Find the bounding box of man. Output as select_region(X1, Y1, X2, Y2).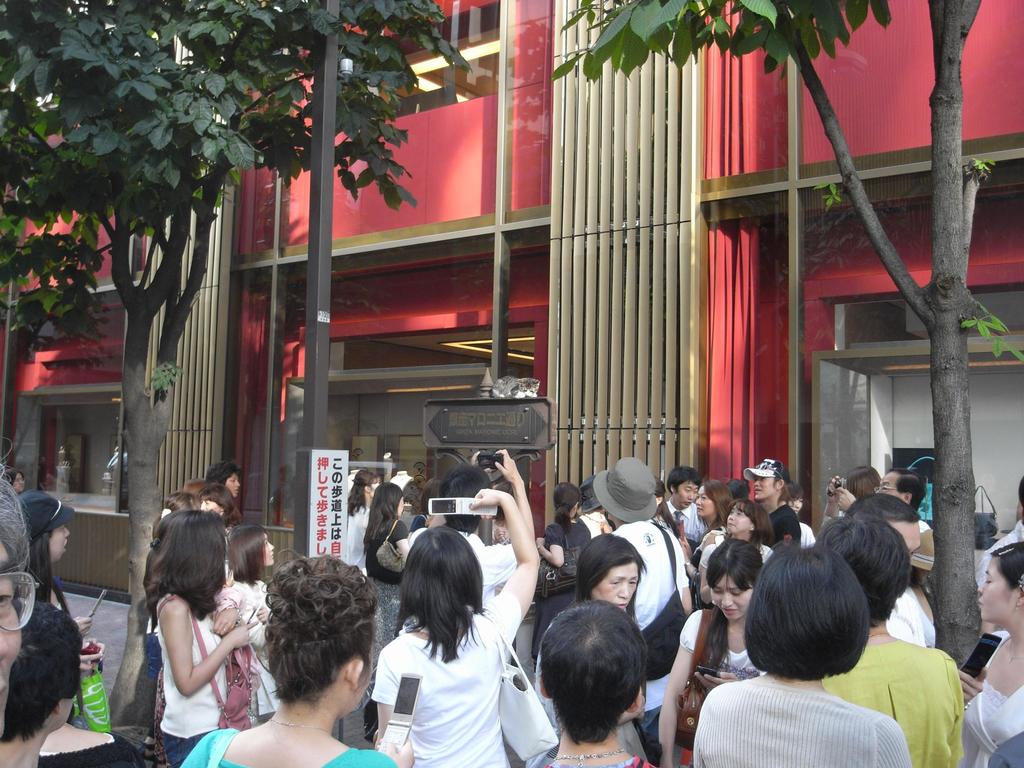
select_region(824, 467, 924, 533).
